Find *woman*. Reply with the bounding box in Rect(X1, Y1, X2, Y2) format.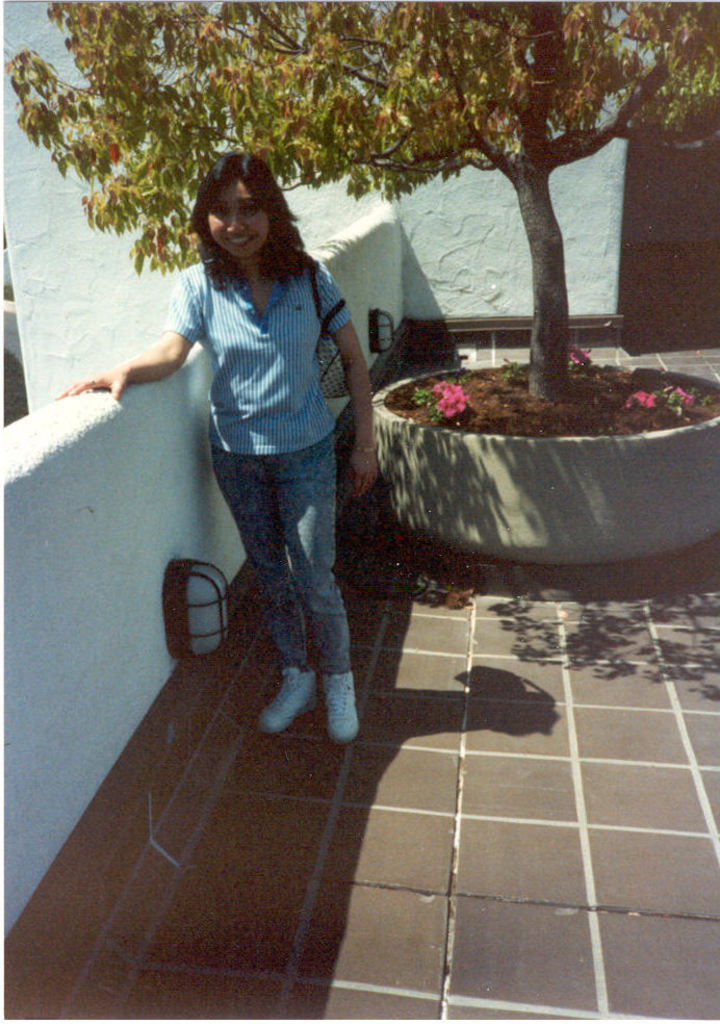
Rect(120, 127, 387, 757).
